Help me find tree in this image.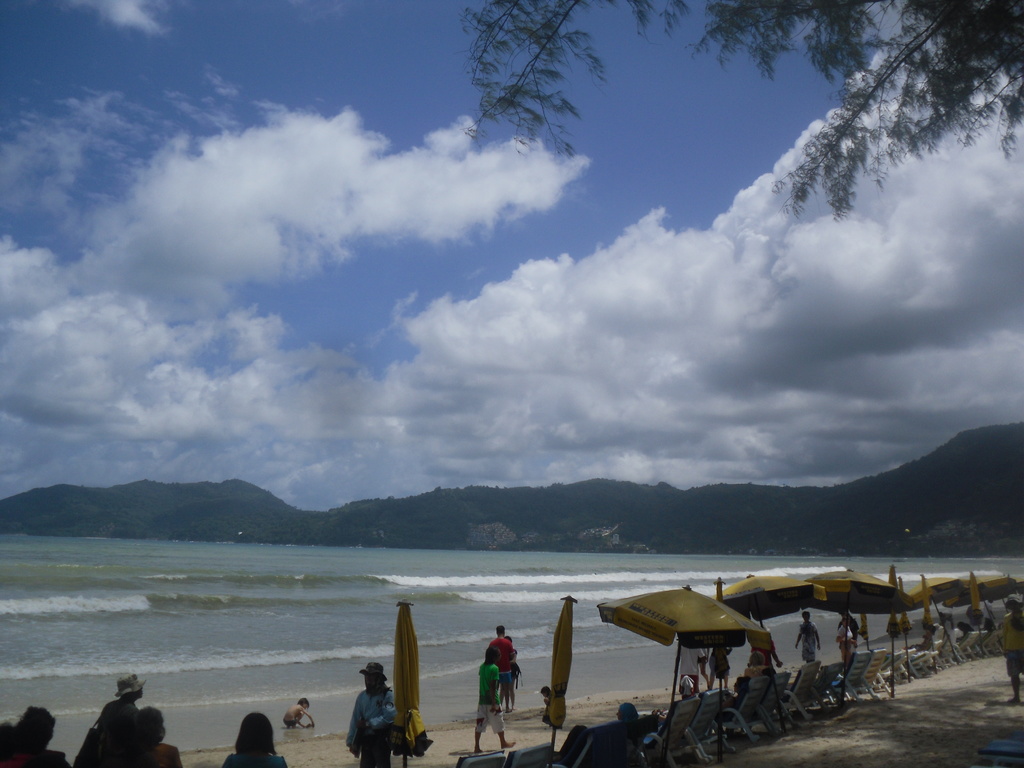
Found it: left=463, top=0, right=1023, bottom=226.
